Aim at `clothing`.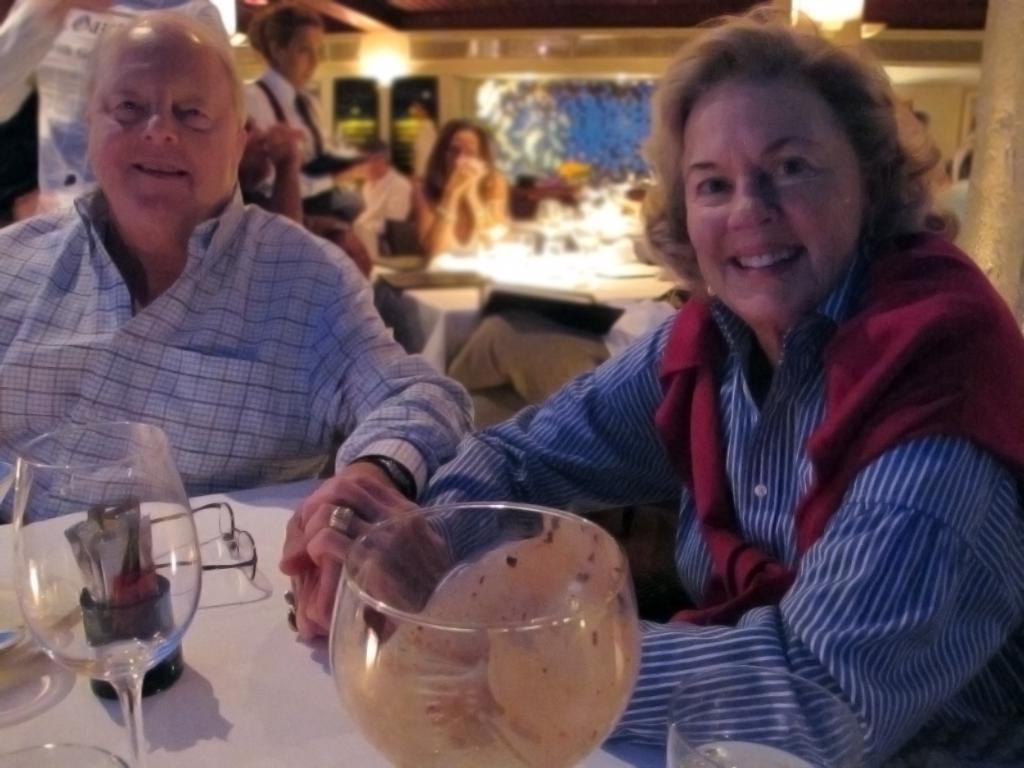
Aimed at (left=234, top=65, right=340, bottom=233).
